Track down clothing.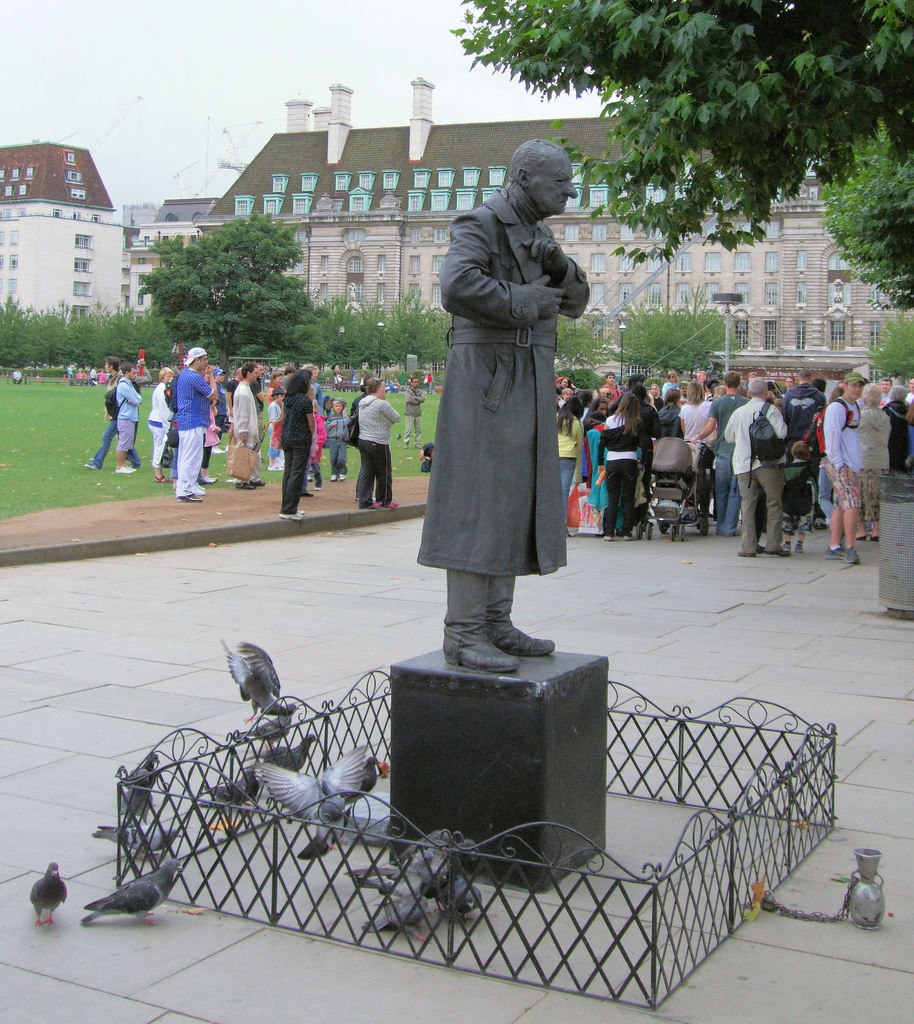
Tracked to BBox(557, 406, 588, 519).
